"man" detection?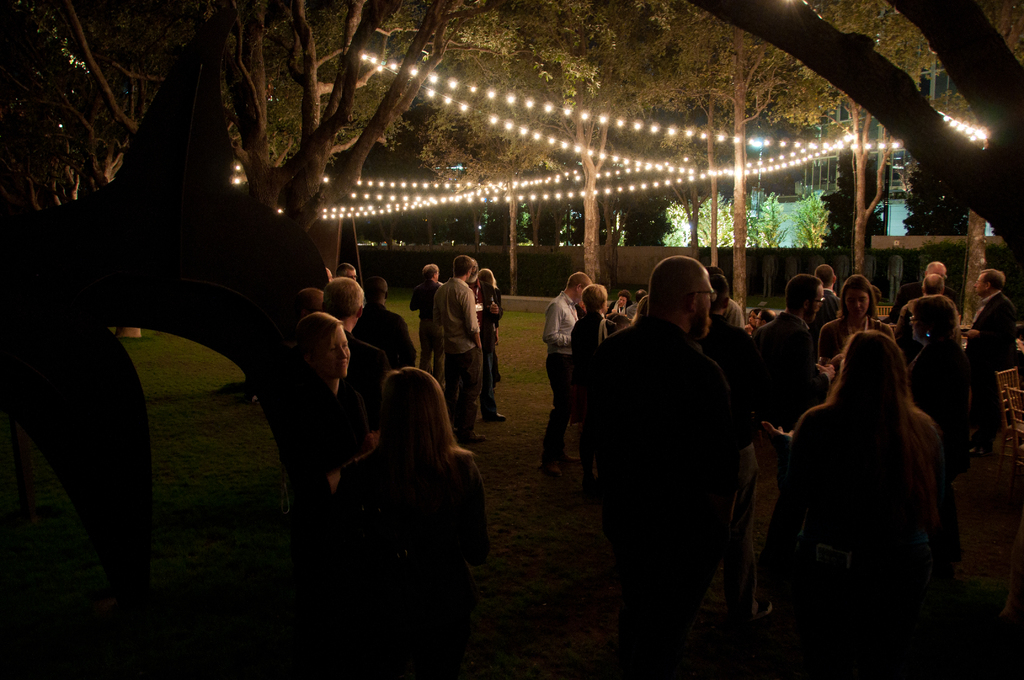
left=810, top=259, right=834, bottom=332
